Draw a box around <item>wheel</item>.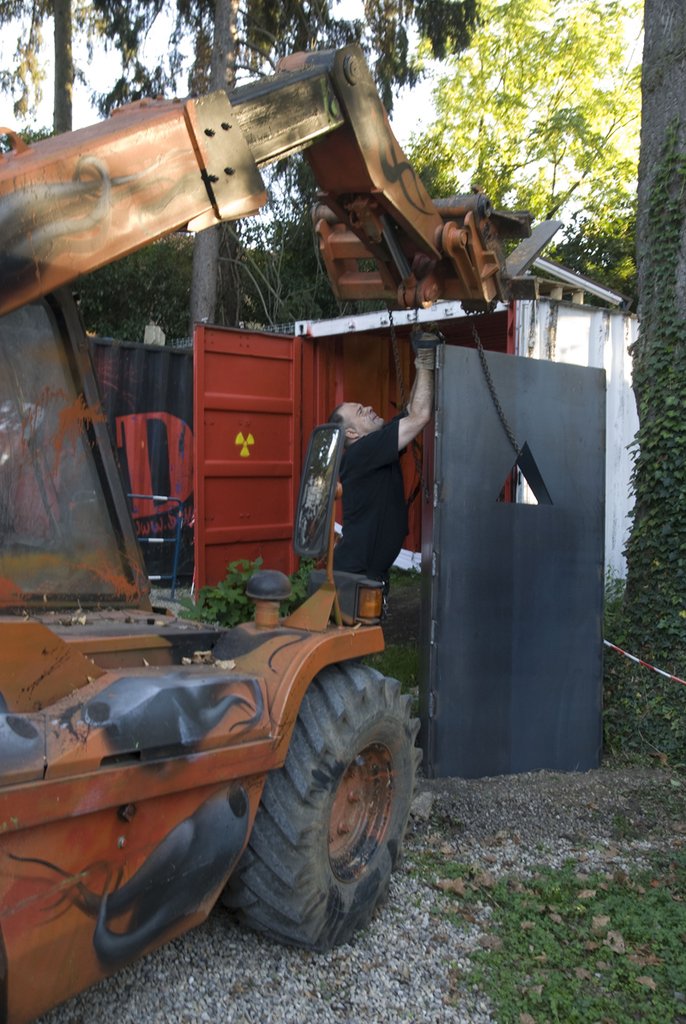
bbox=[248, 654, 411, 936].
